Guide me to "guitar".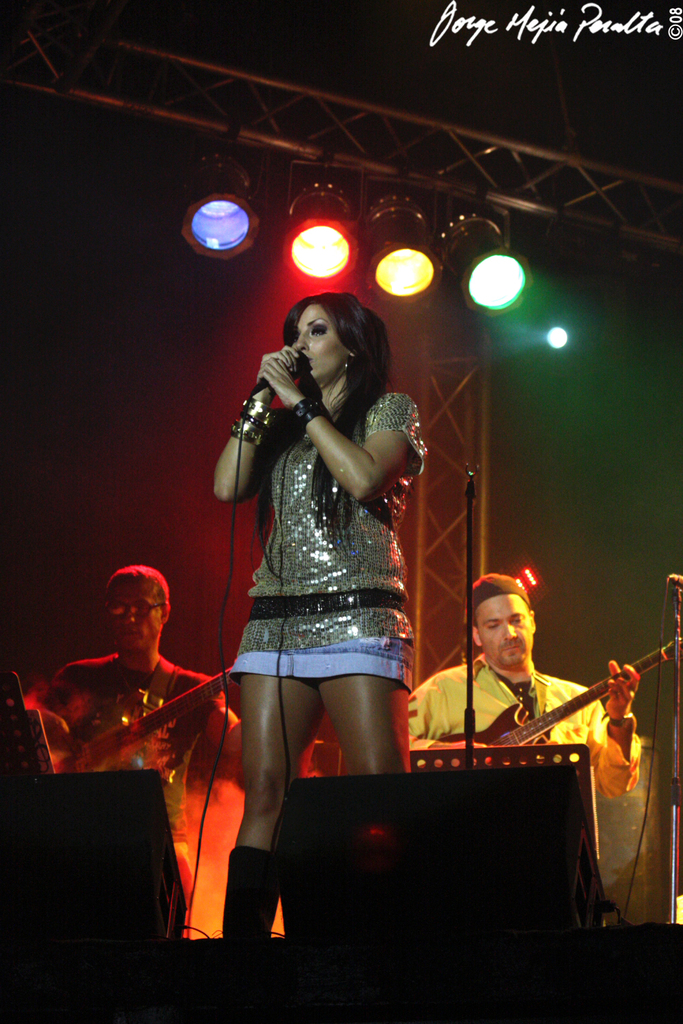
Guidance: 438 664 667 780.
